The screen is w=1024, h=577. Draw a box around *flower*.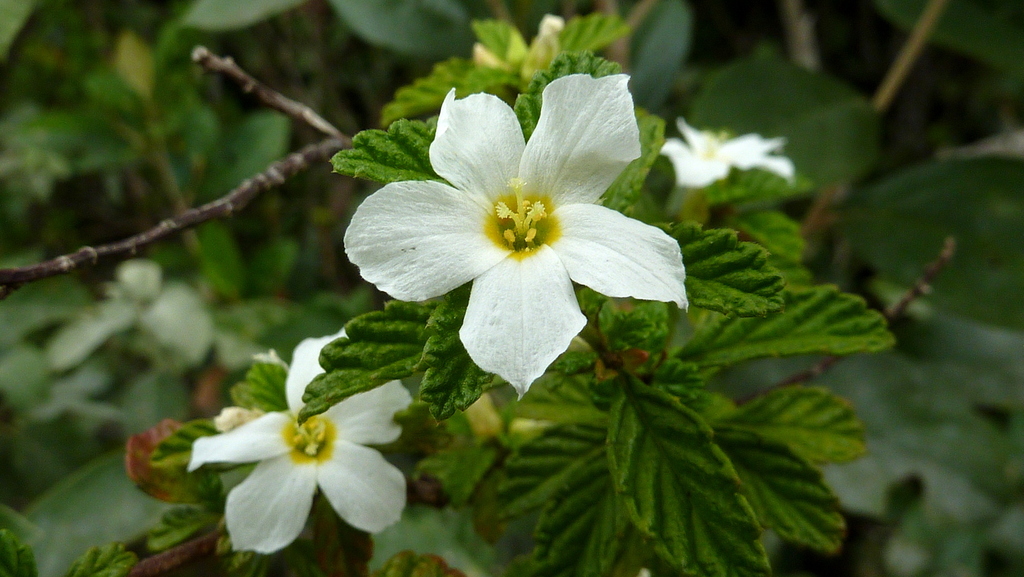
box(349, 67, 671, 384).
